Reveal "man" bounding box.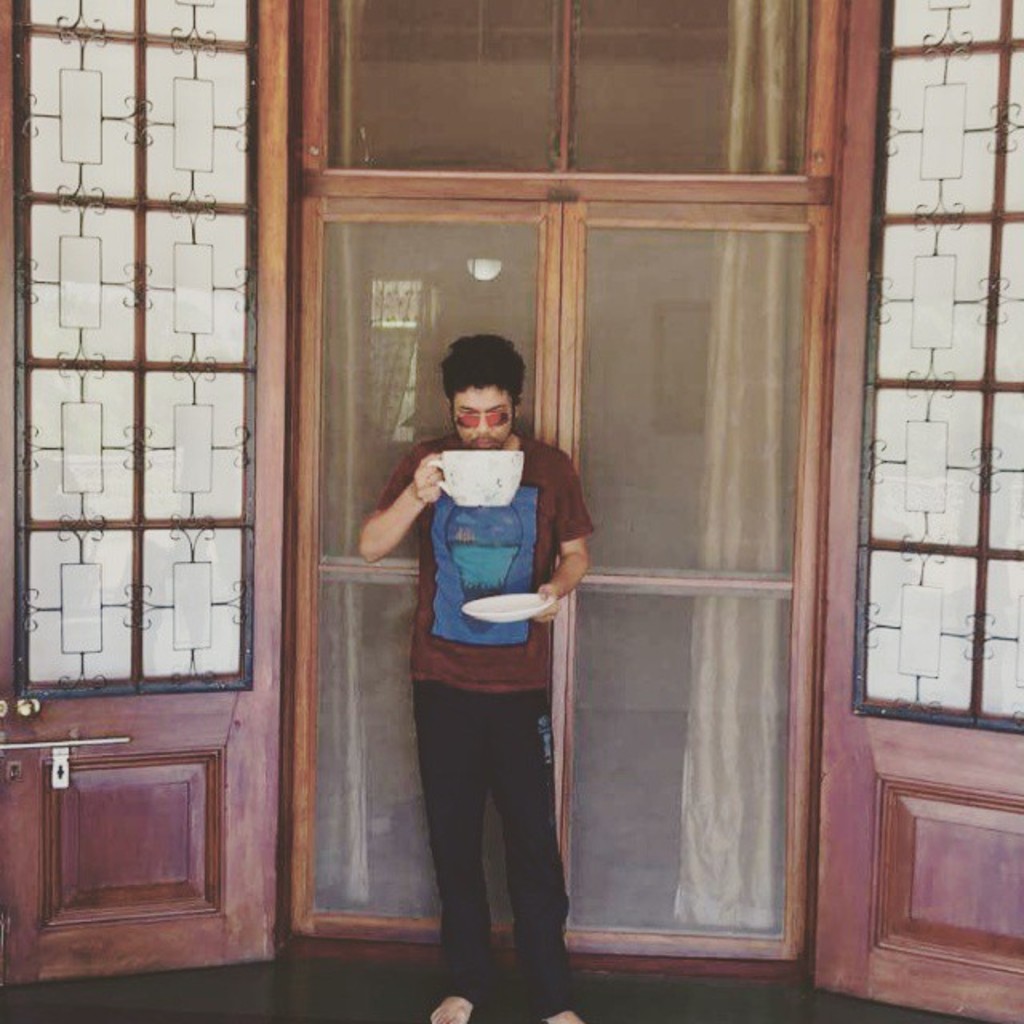
Revealed: left=354, top=334, right=598, bottom=1022.
